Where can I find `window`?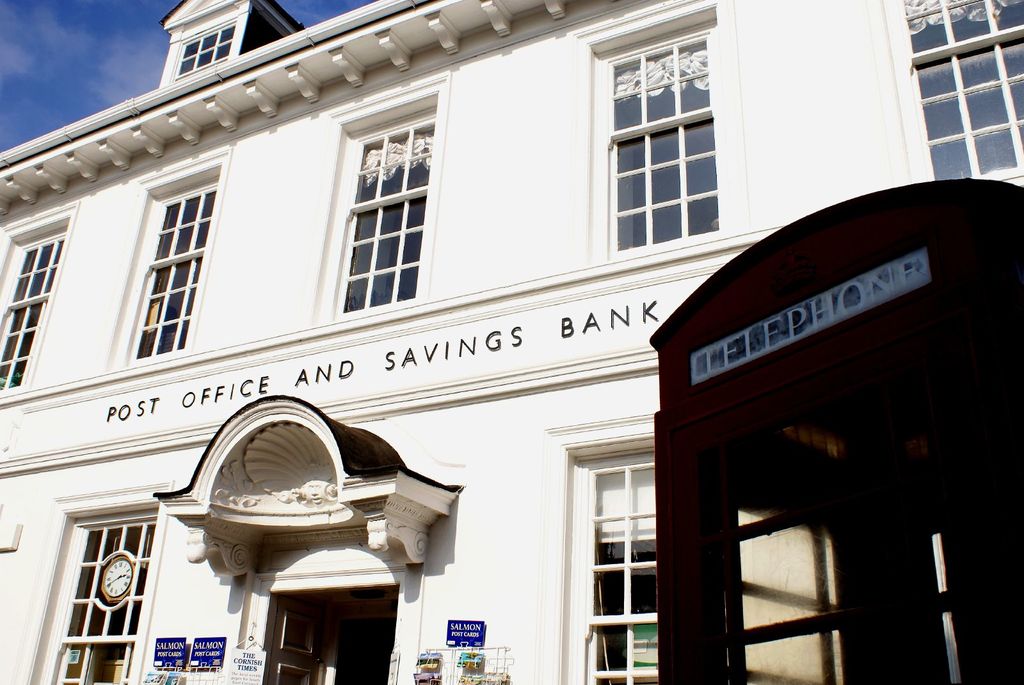
You can find it at BBox(0, 214, 69, 393).
